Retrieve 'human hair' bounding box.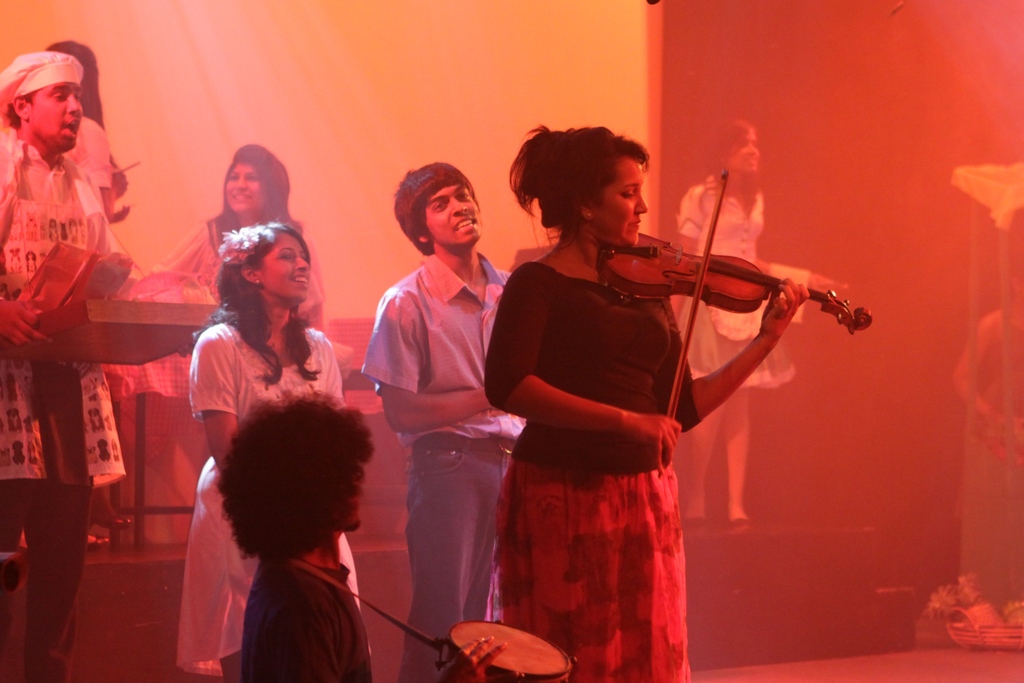
Bounding box: box=[388, 159, 490, 259].
